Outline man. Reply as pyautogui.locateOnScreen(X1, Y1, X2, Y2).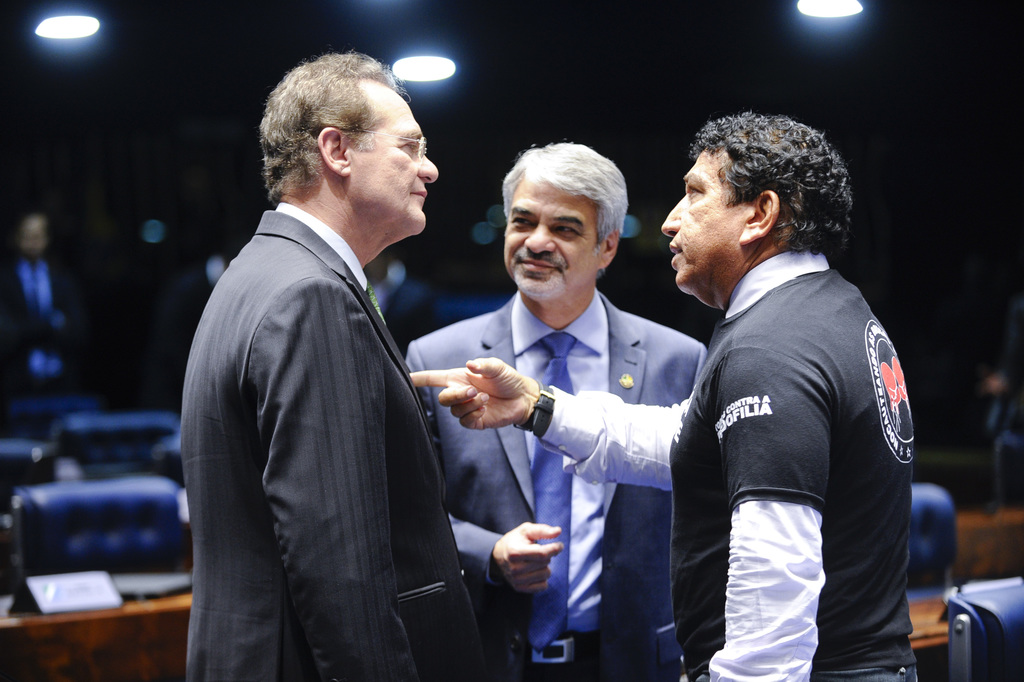
pyautogui.locateOnScreen(404, 111, 920, 681).
